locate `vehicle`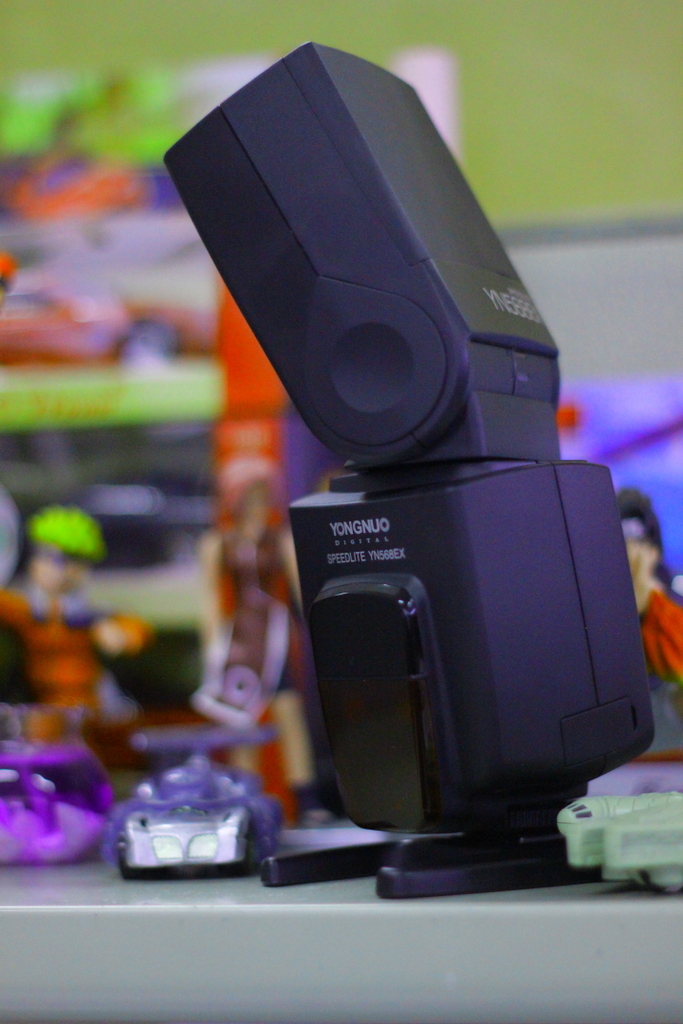
x1=560, y1=792, x2=682, y2=898
